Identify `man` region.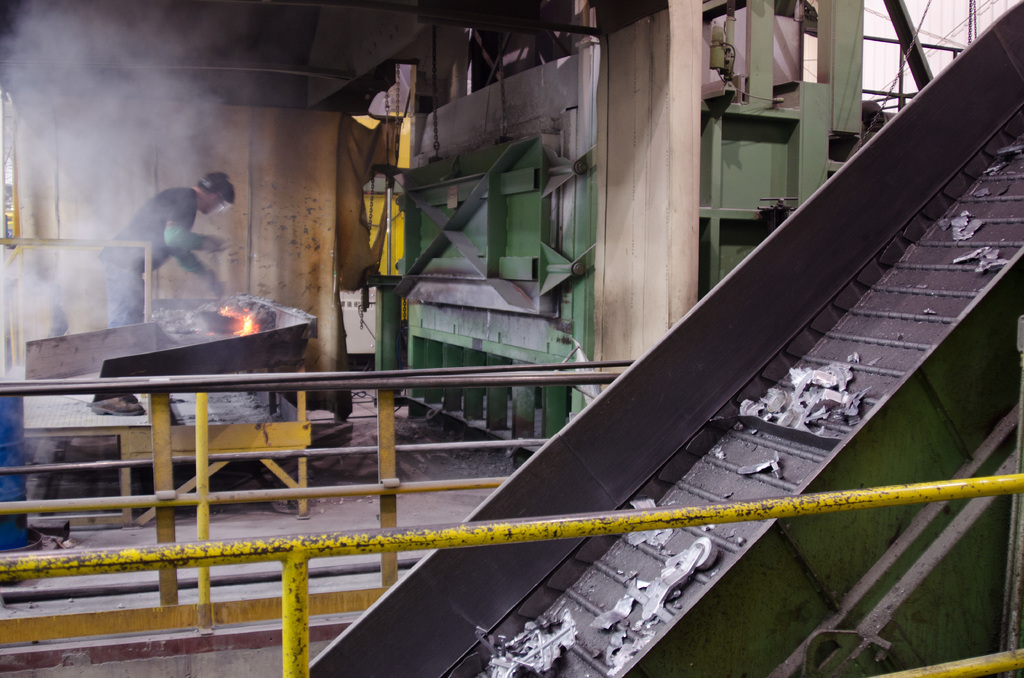
Region: box=[108, 169, 237, 312].
